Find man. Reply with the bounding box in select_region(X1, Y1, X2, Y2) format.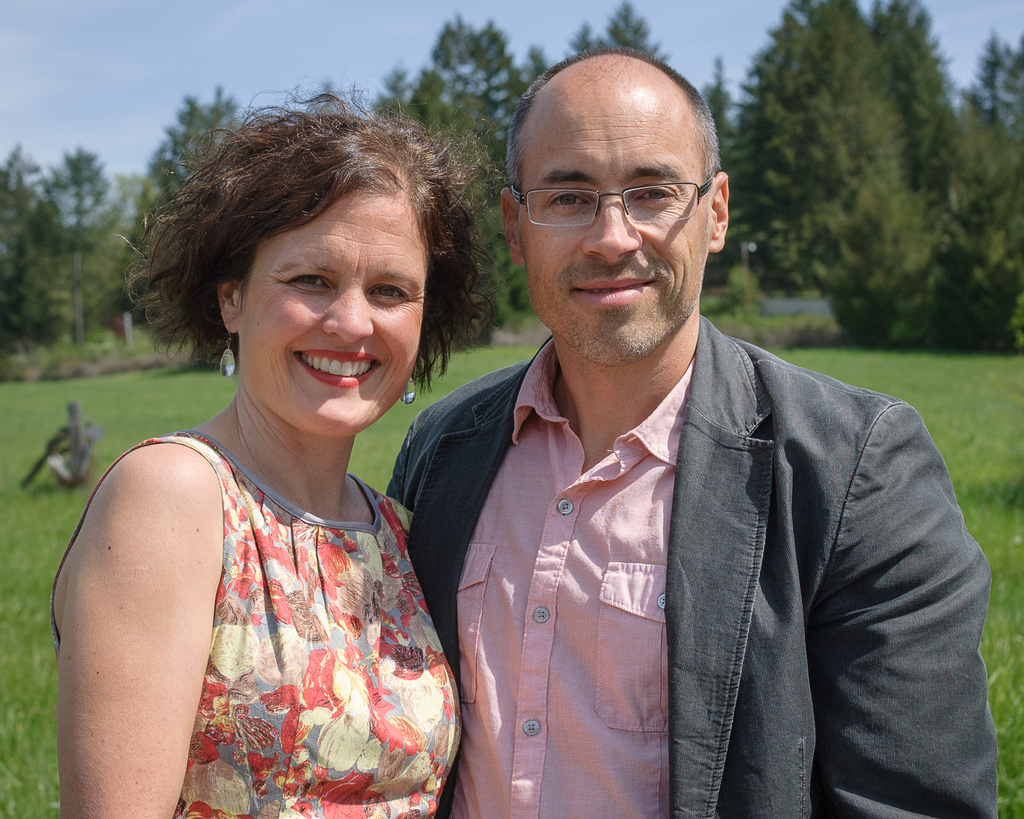
select_region(391, 49, 996, 818).
